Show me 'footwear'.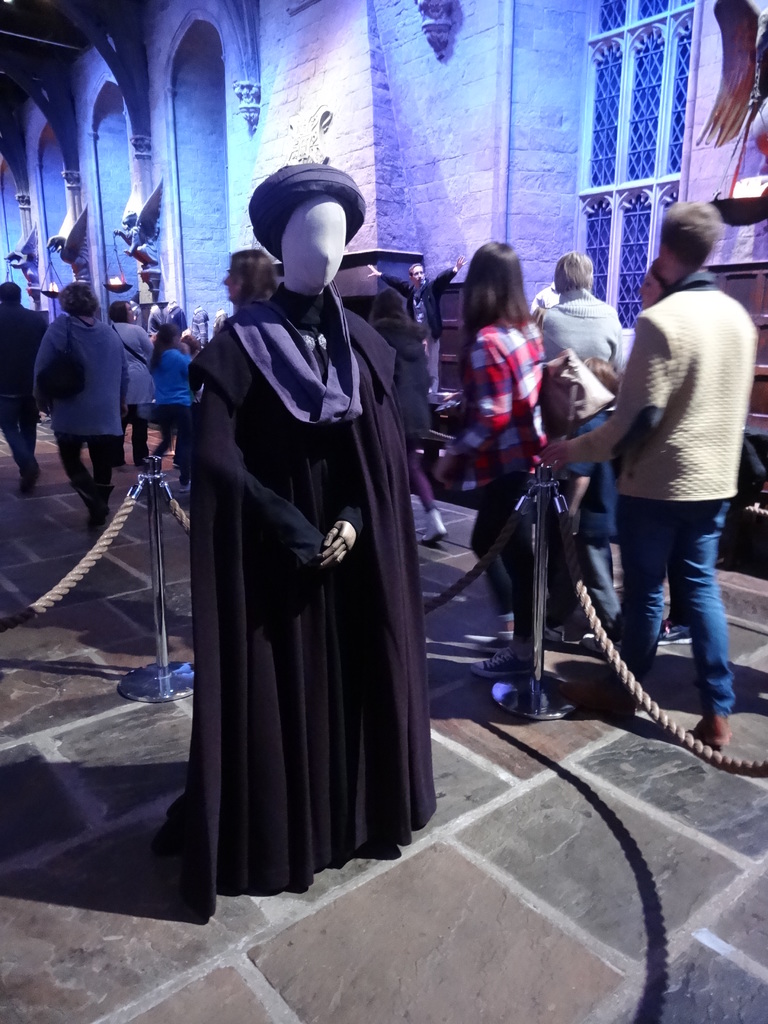
'footwear' is here: rect(72, 485, 115, 525).
